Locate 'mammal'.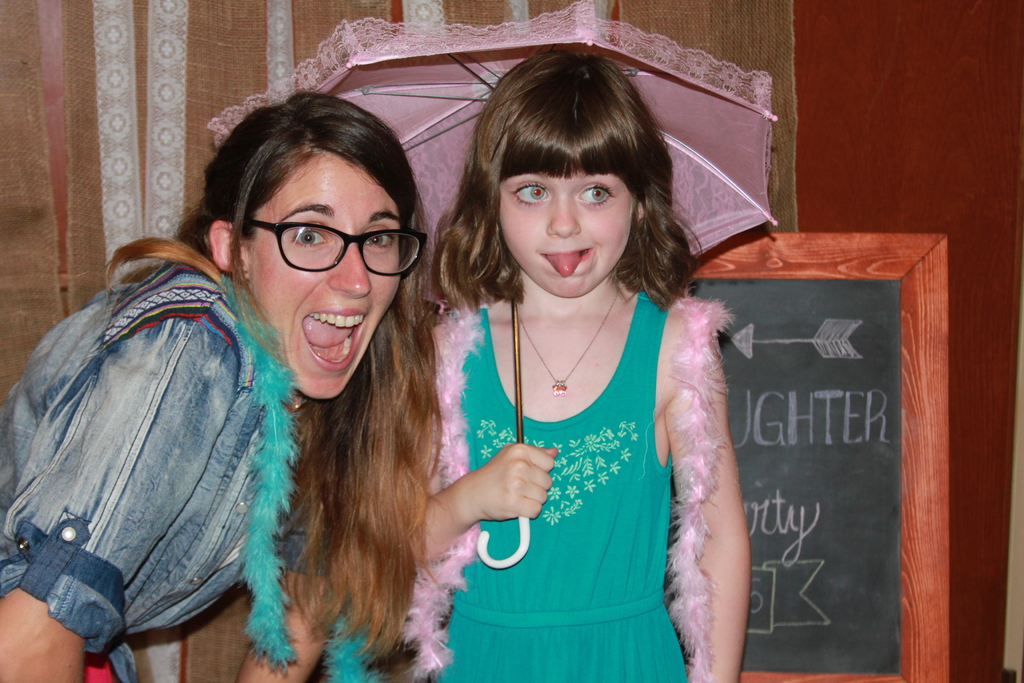
Bounding box: box(0, 93, 439, 682).
